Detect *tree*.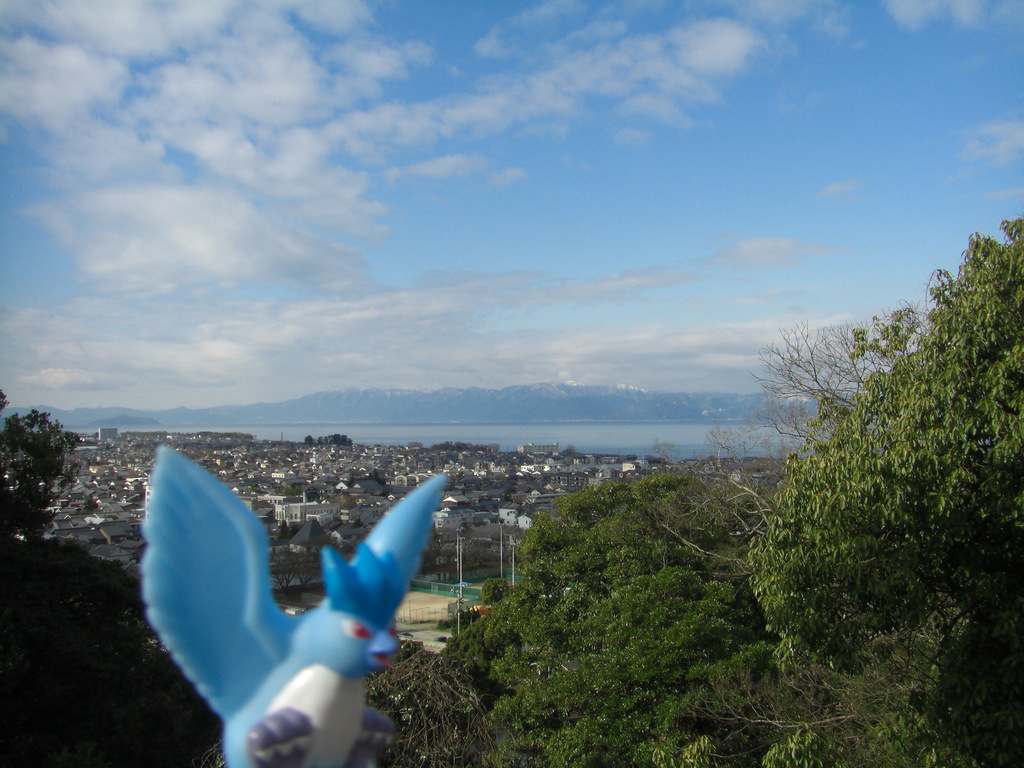
Detected at [600,476,638,518].
